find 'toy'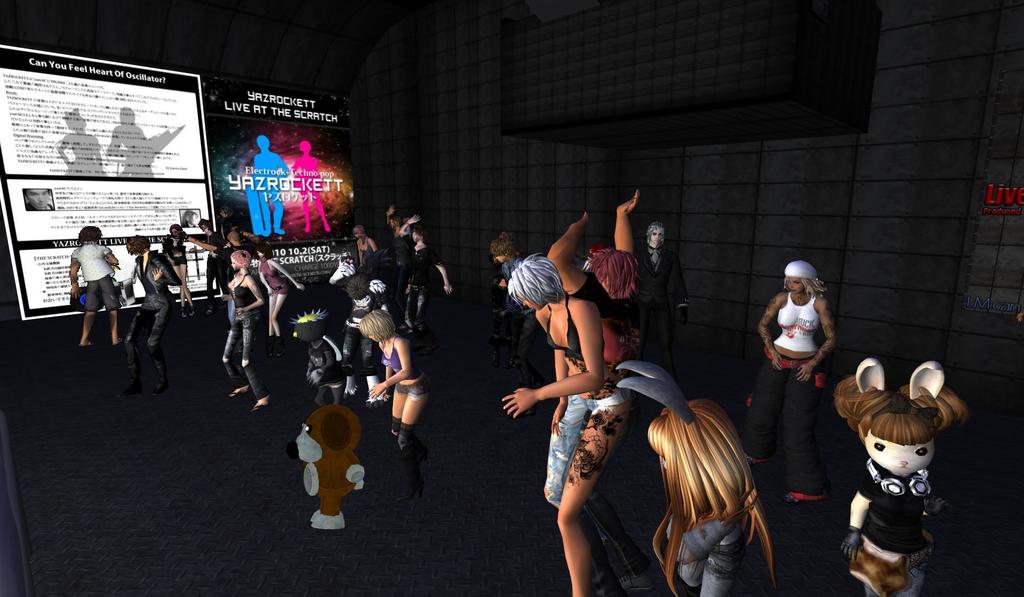
(591,182,659,320)
